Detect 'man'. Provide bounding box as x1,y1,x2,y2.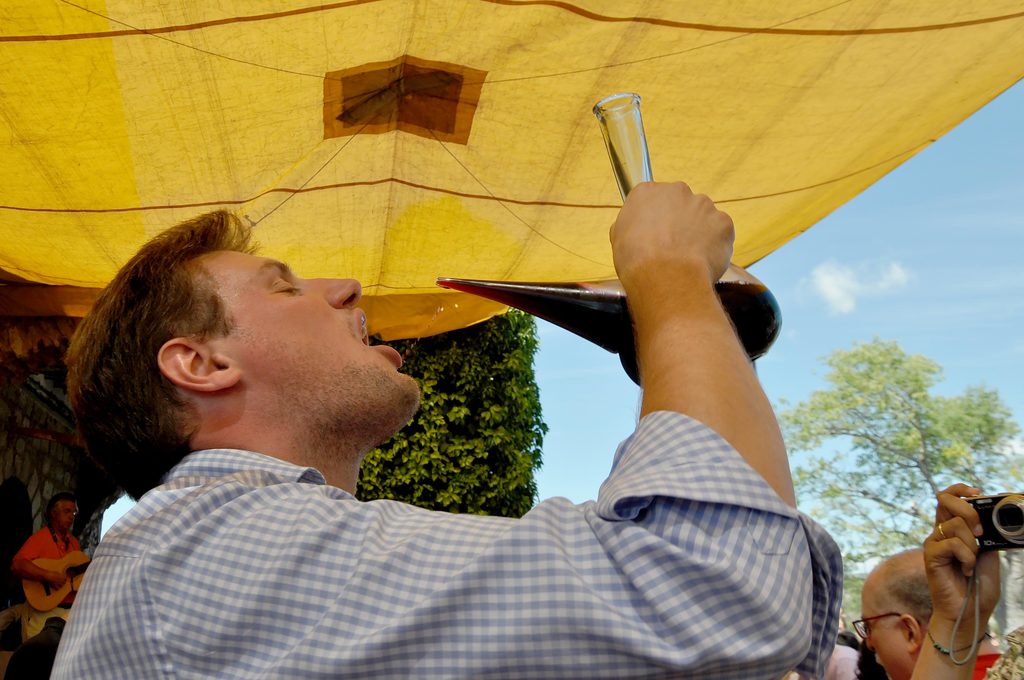
837,612,850,637.
